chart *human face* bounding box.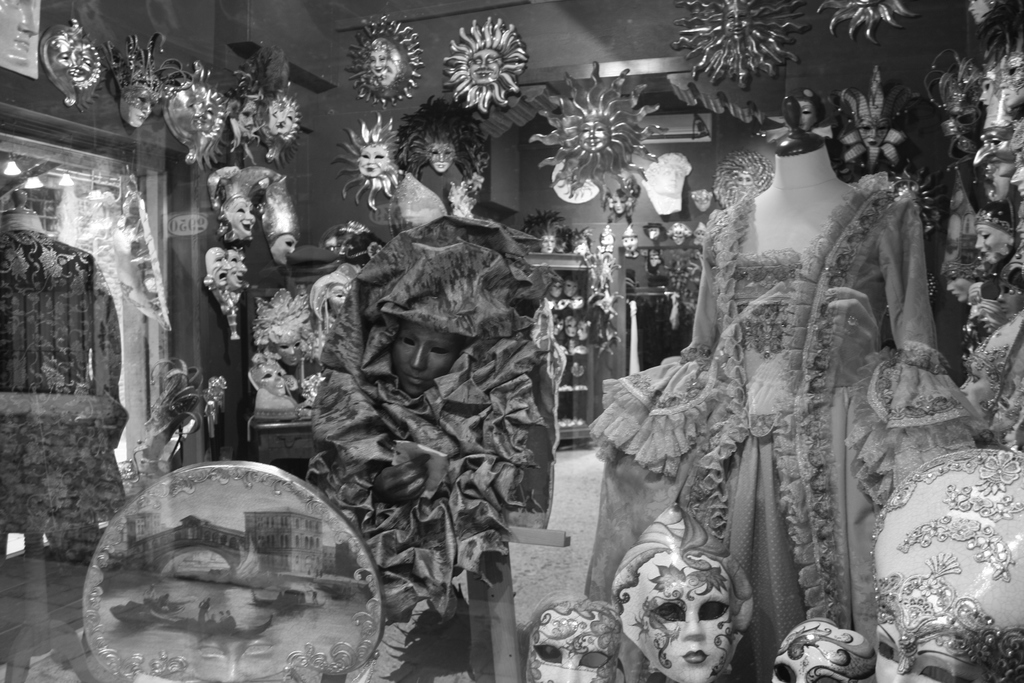
Charted: (x1=428, y1=143, x2=456, y2=174).
